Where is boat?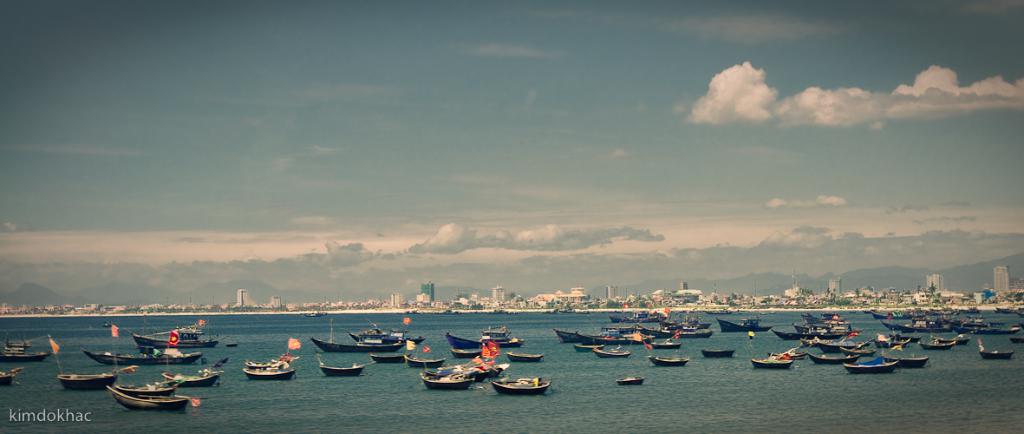
bbox=[479, 323, 512, 344].
